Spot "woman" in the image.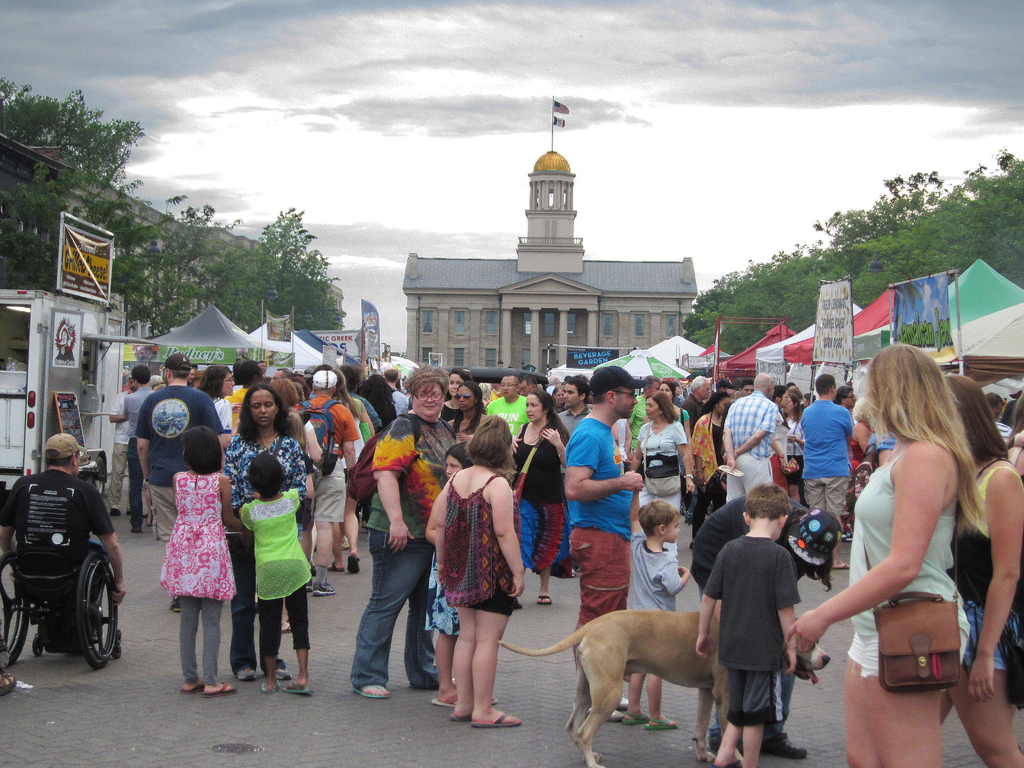
"woman" found at left=947, top=360, right=1023, bottom=767.
